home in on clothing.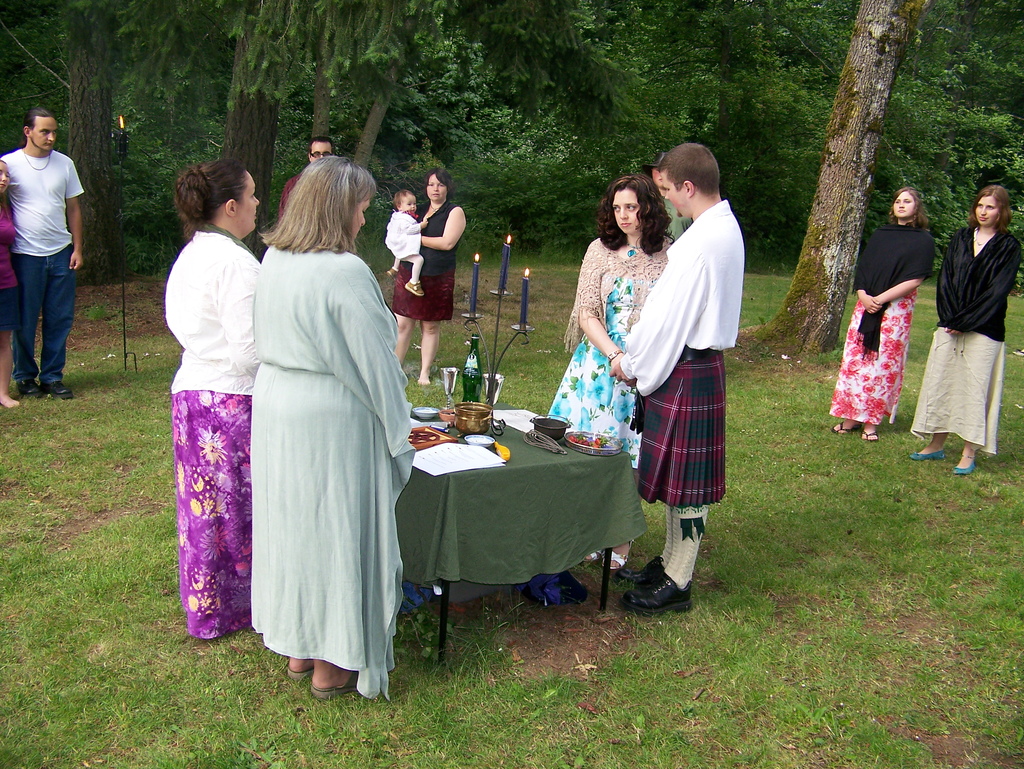
Homed in at pyautogui.locateOnScreen(829, 214, 935, 431).
